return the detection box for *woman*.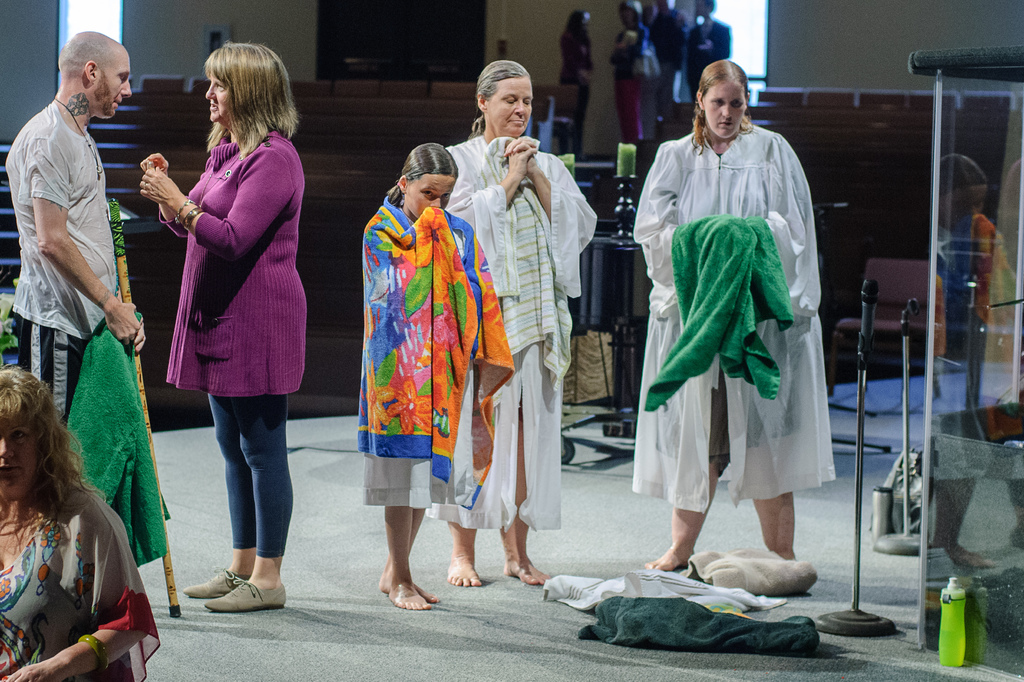
[x1=559, y1=9, x2=597, y2=161].
